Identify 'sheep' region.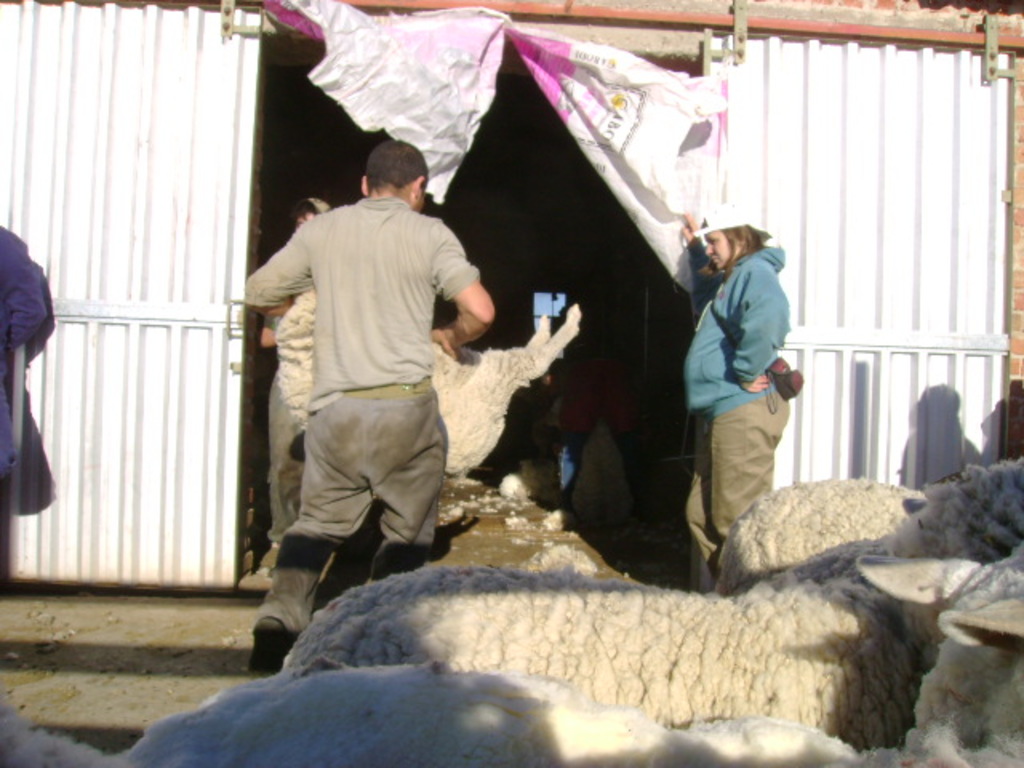
Region: region(0, 544, 1018, 766).
